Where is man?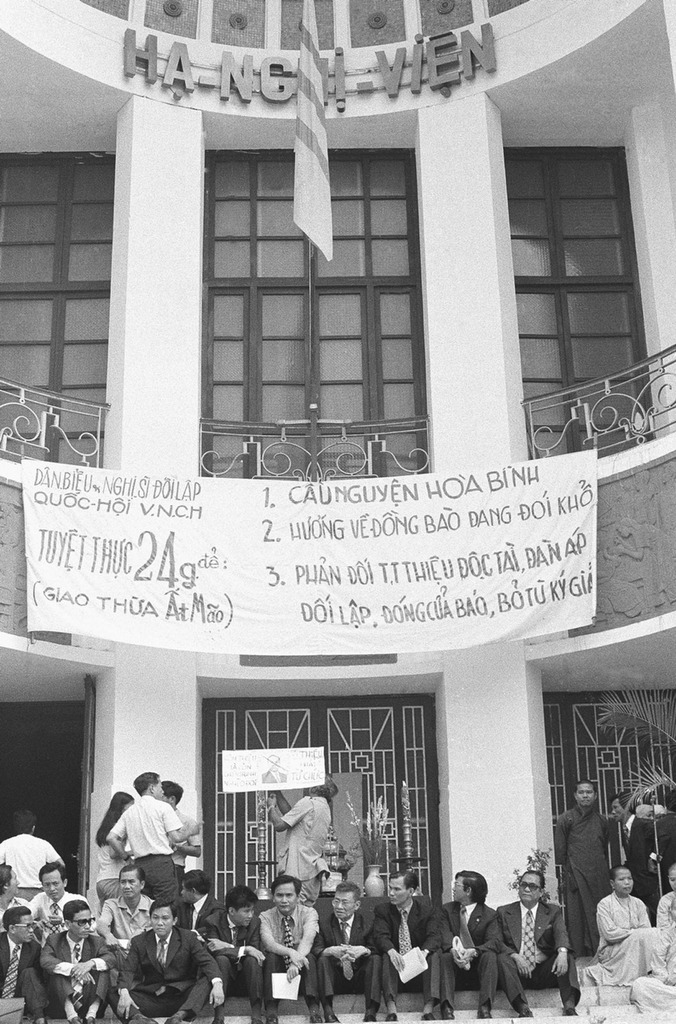
l=108, t=900, r=222, b=1023.
